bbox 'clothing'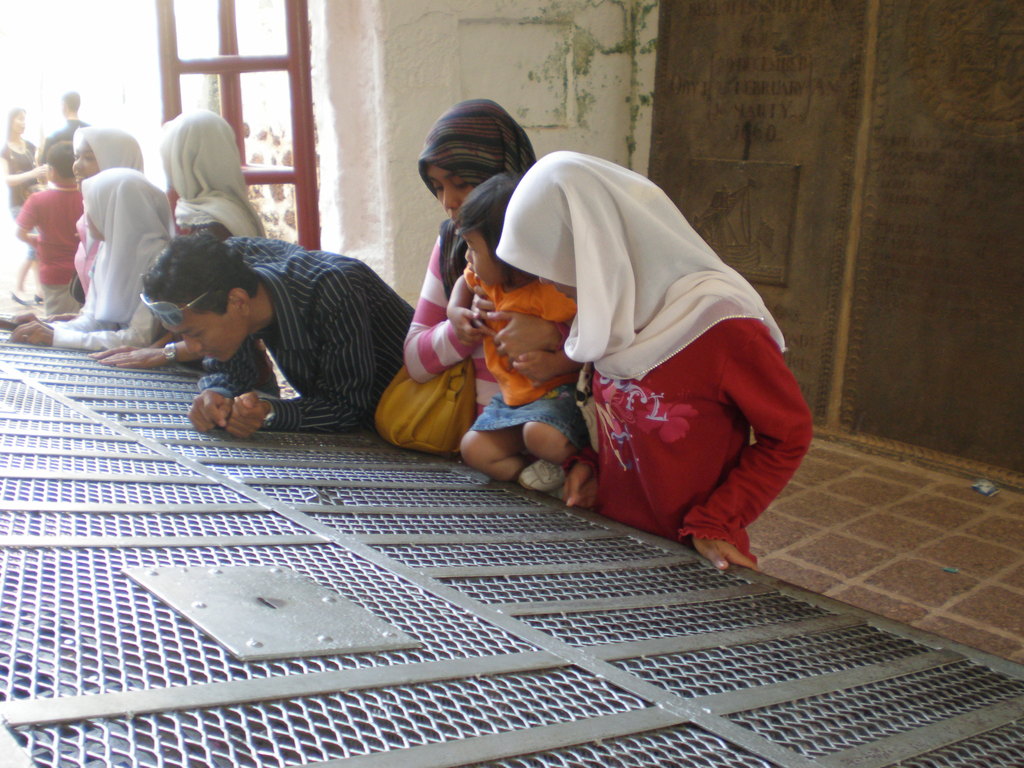
Rect(412, 94, 535, 420)
